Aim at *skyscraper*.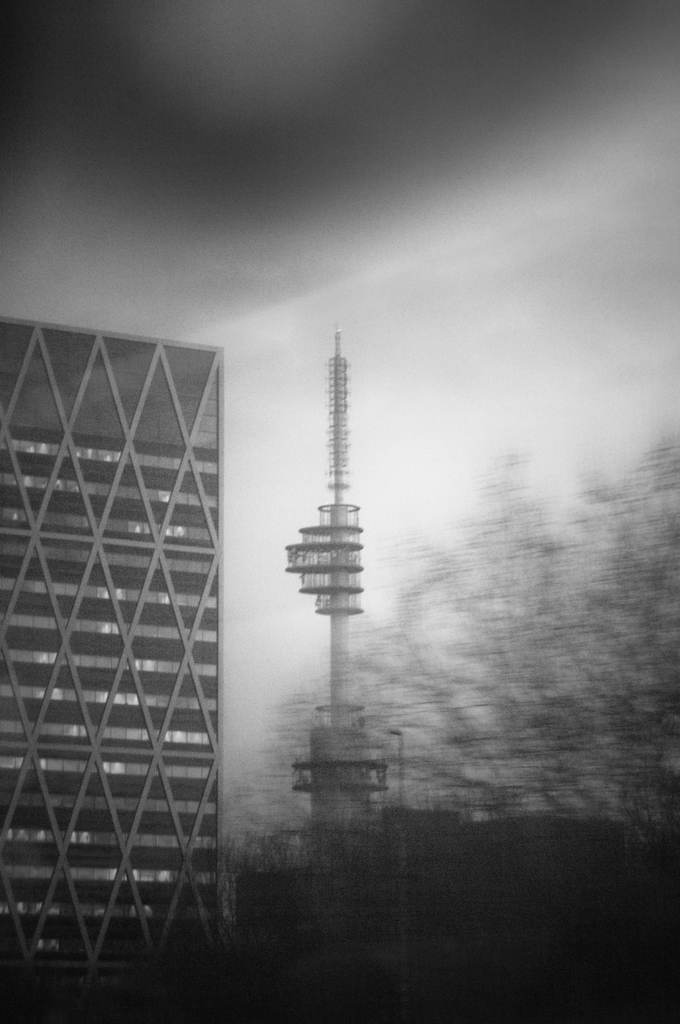
Aimed at [left=285, top=338, right=388, bottom=818].
